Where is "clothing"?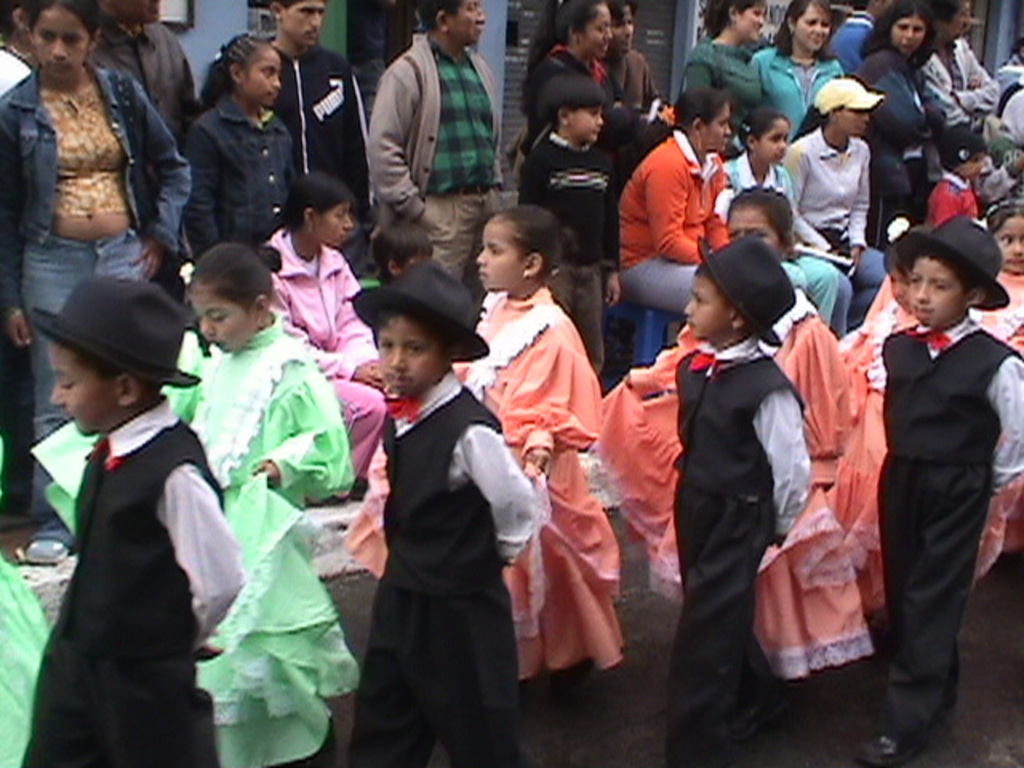
box(592, 283, 883, 675).
